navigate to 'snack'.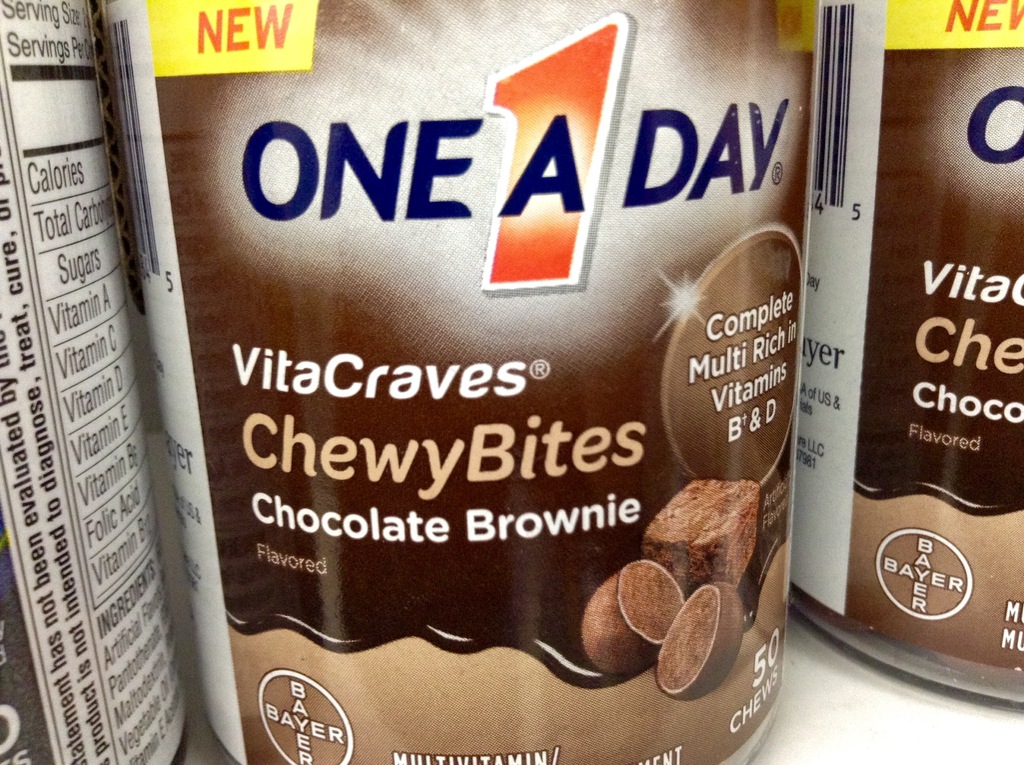
Navigation target: [653,581,737,700].
